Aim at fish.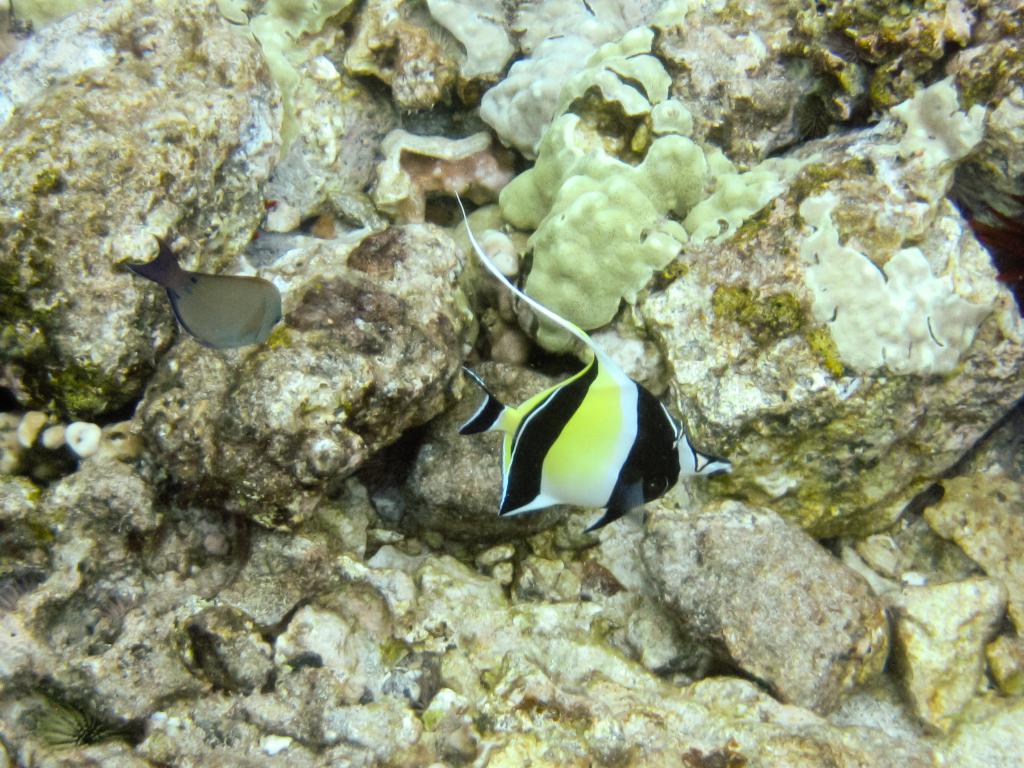
Aimed at left=476, top=352, right=735, bottom=548.
